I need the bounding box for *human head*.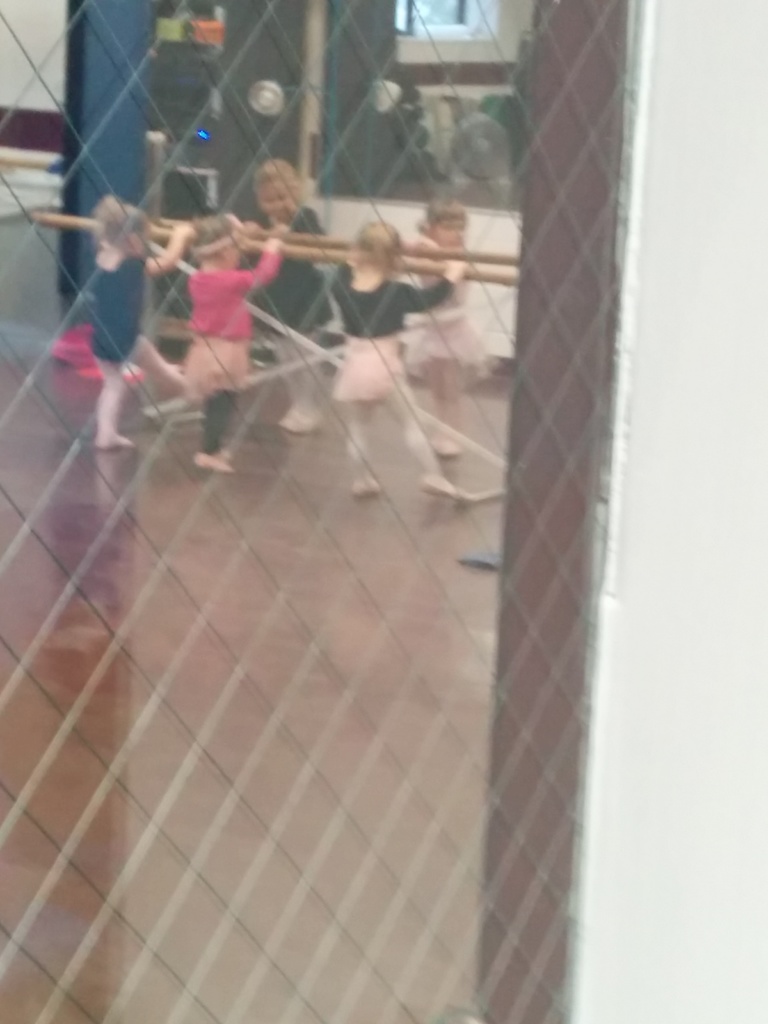
Here it is: pyautogui.locateOnScreen(238, 140, 314, 223).
